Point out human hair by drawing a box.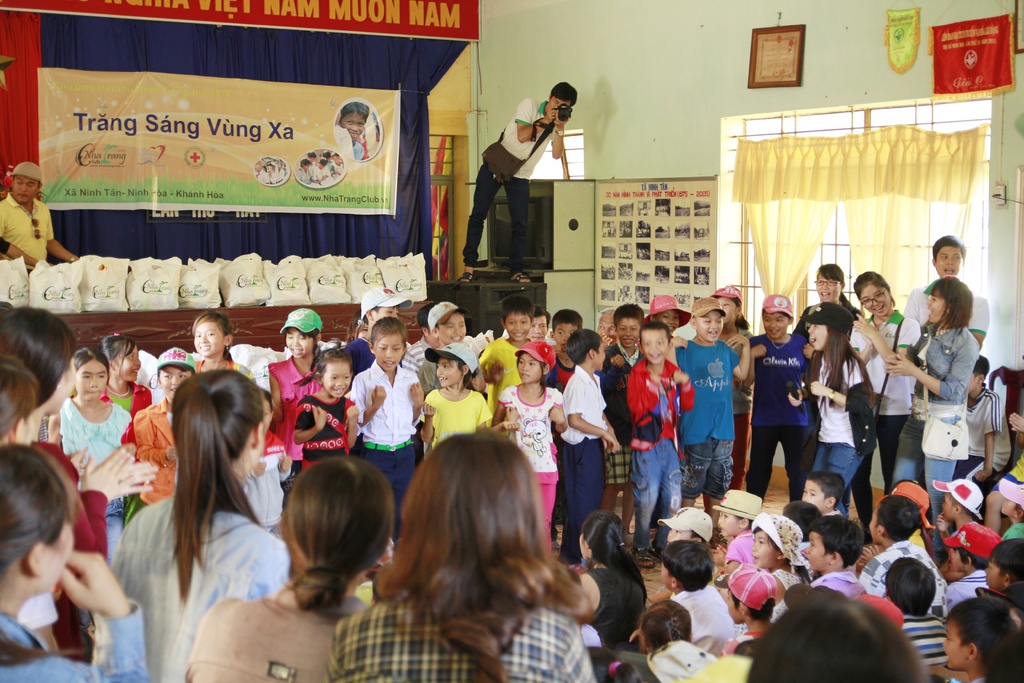
72/346/108/381.
